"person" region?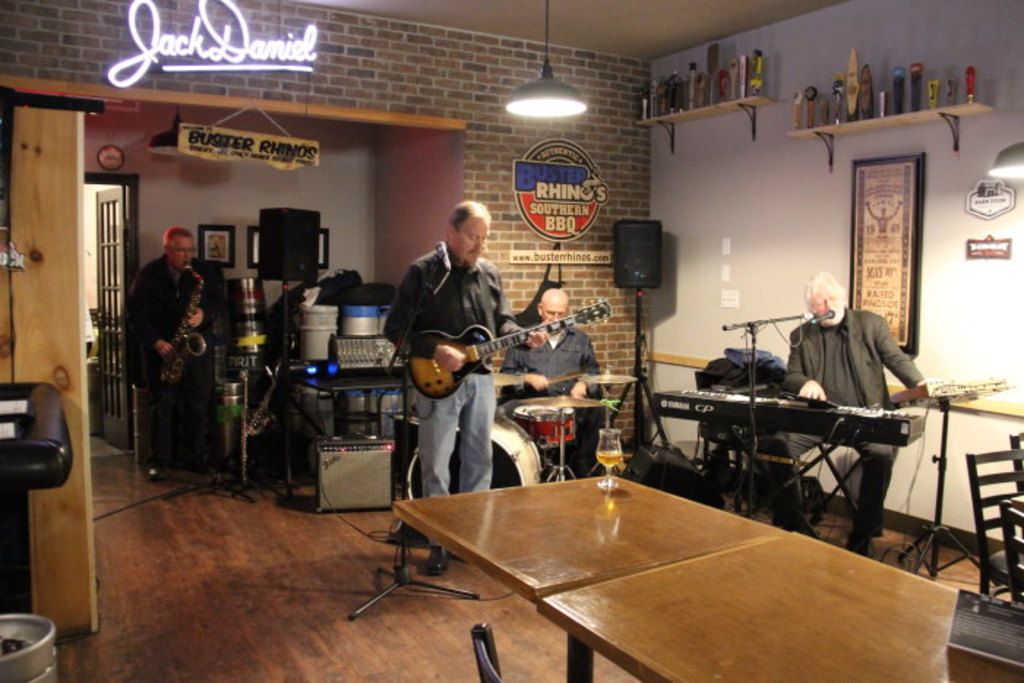
{"x1": 772, "y1": 268, "x2": 927, "y2": 554}
